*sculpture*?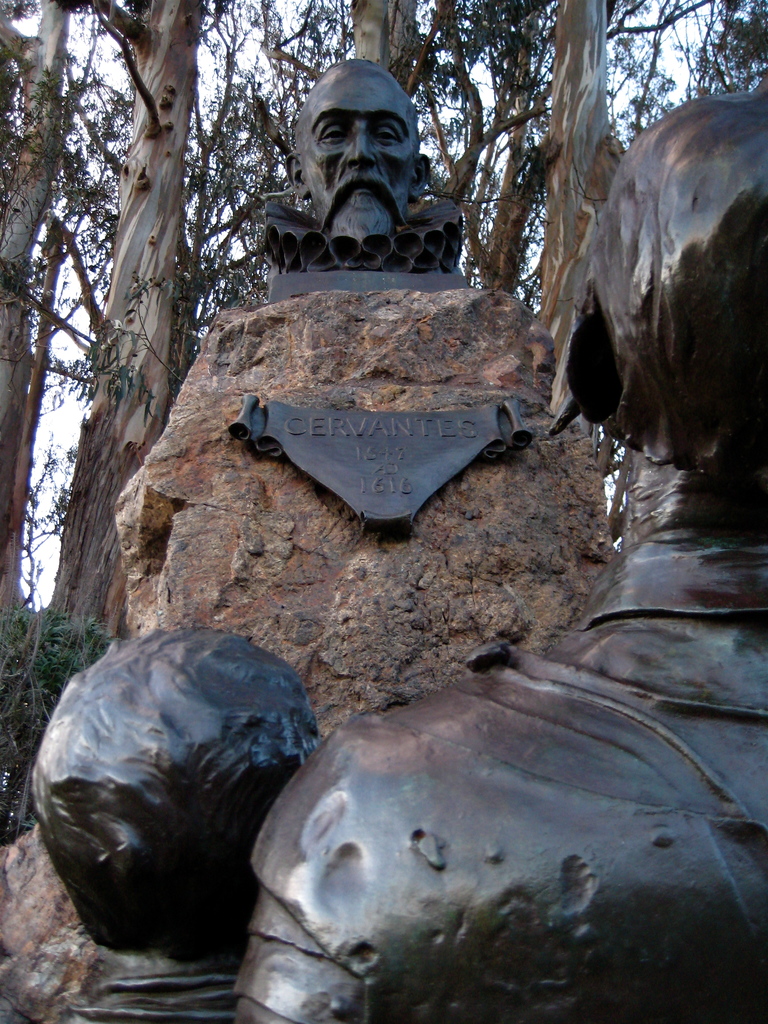
region(0, 625, 322, 1023)
